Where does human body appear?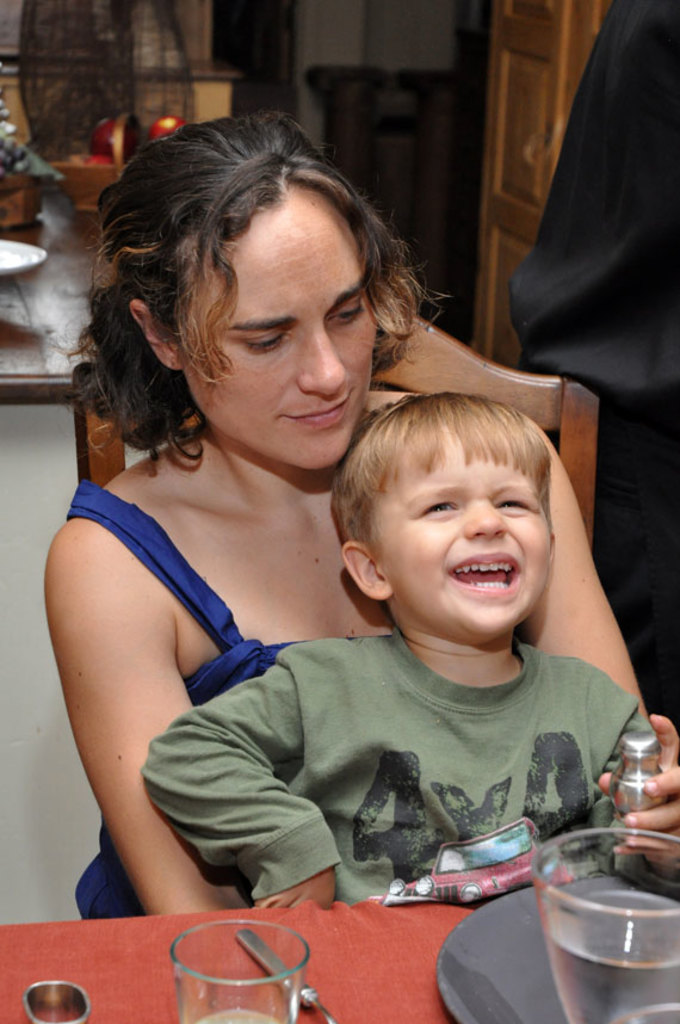
Appears at 26/142/643/991.
